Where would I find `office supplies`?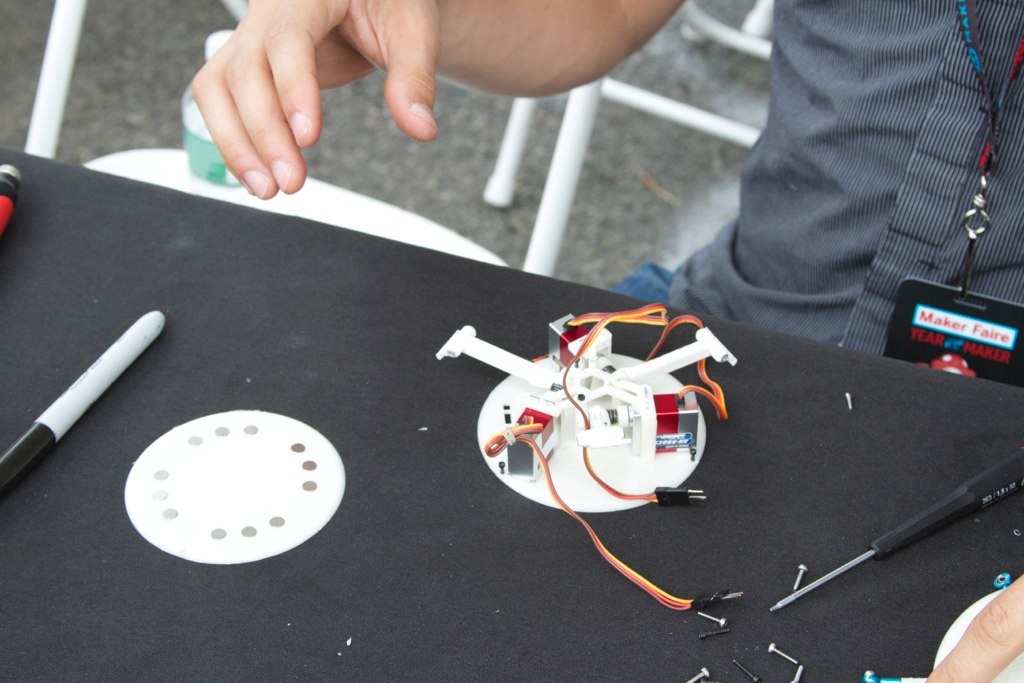
At locate(762, 447, 1023, 620).
